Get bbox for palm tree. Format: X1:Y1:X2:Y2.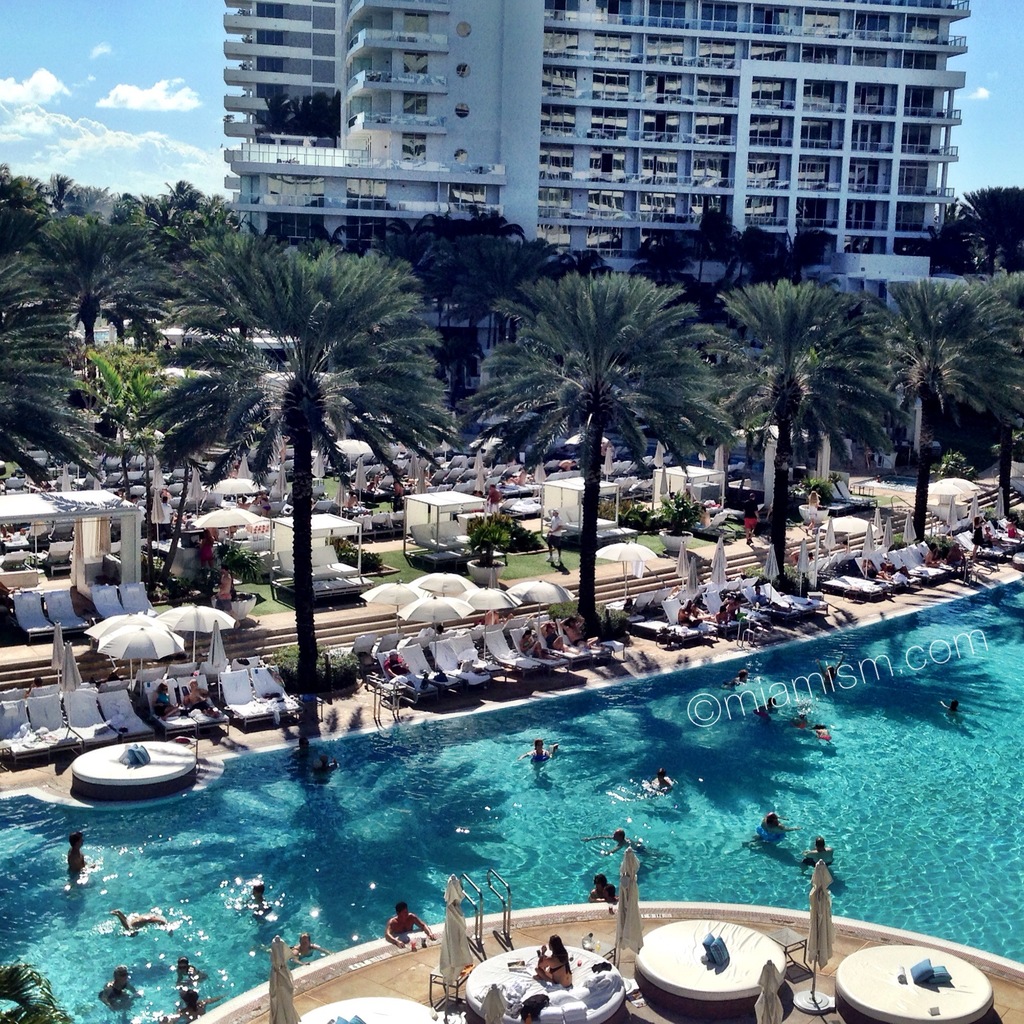
134:243:437:746.
